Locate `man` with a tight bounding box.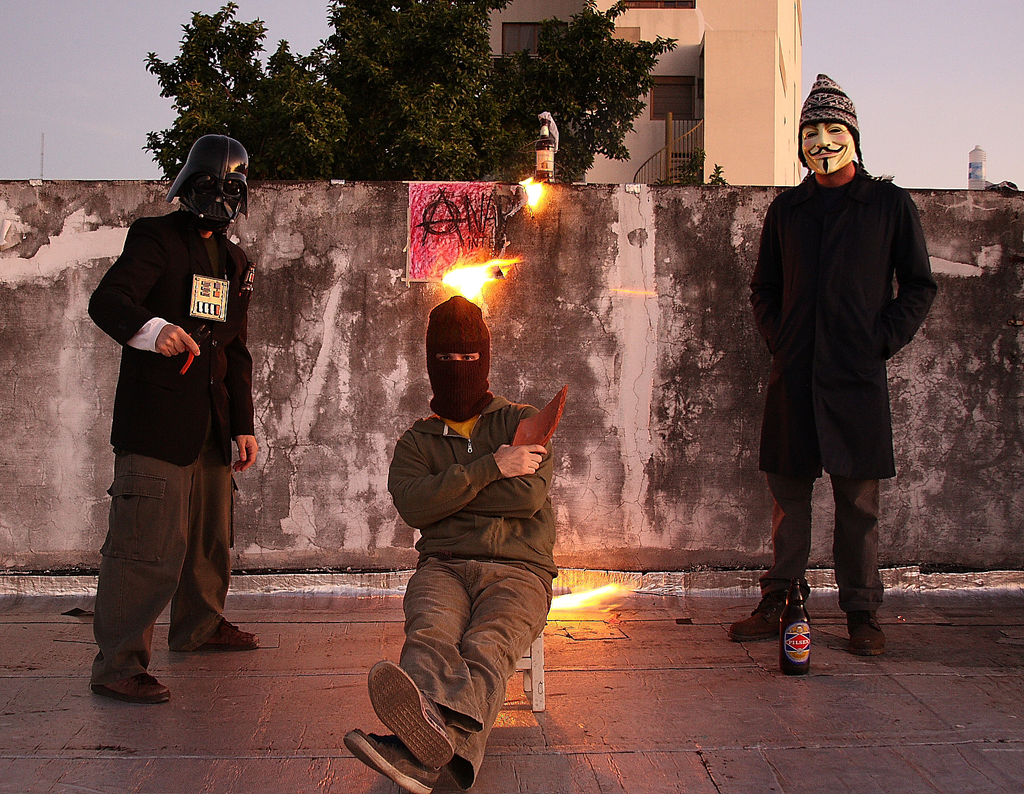
(744, 101, 932, 658).
